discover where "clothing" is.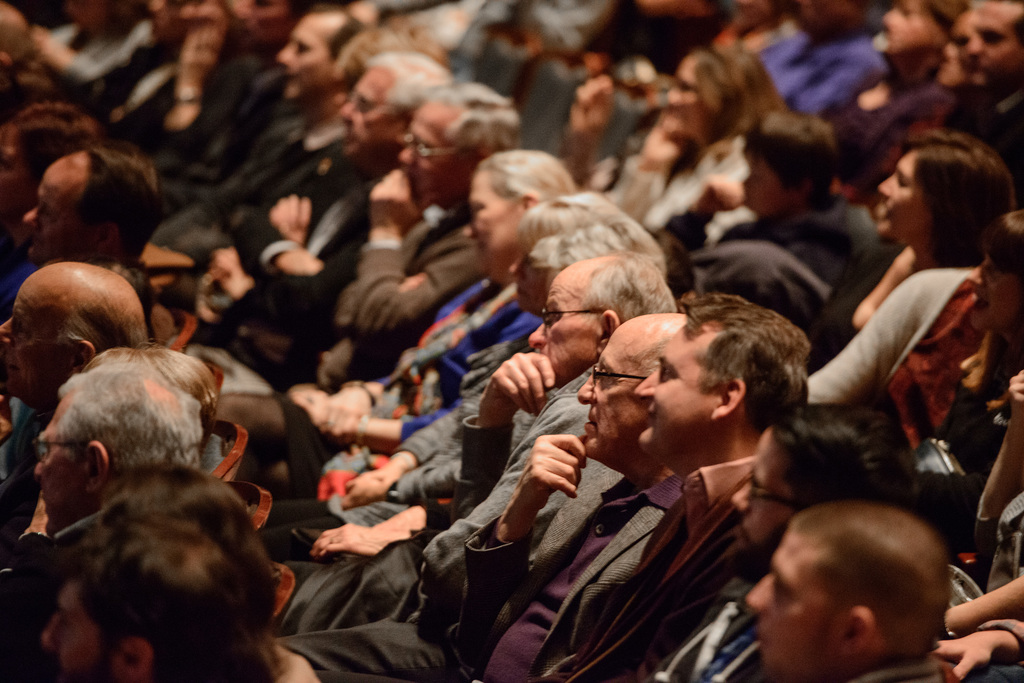
Discovered at bbox=(707, 185, 905, 316).
